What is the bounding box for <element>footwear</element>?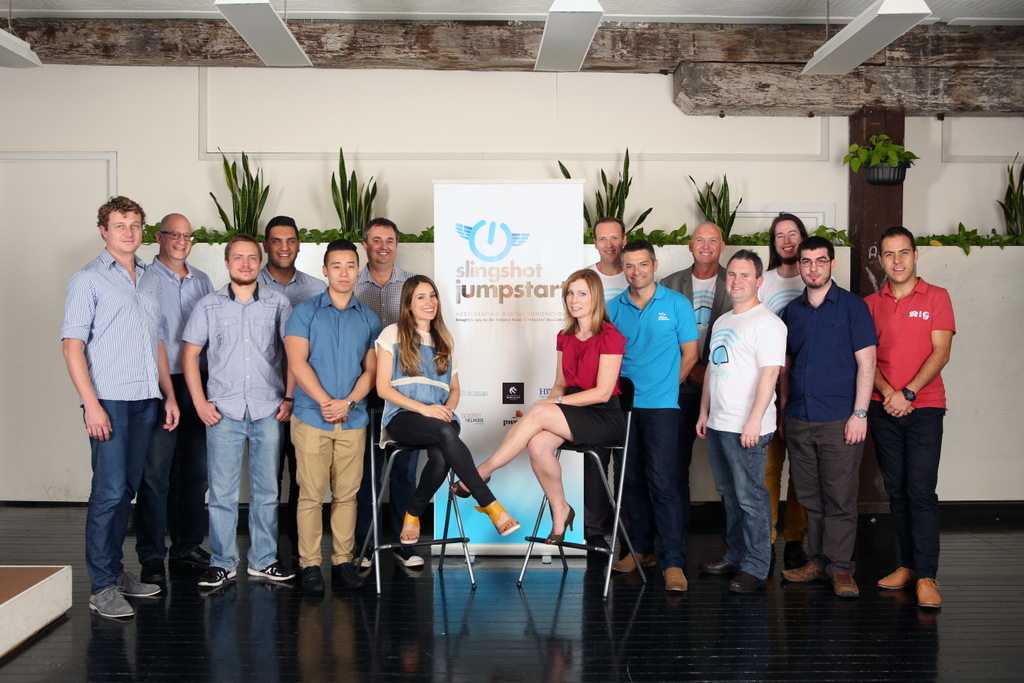
91/587/135/616.
